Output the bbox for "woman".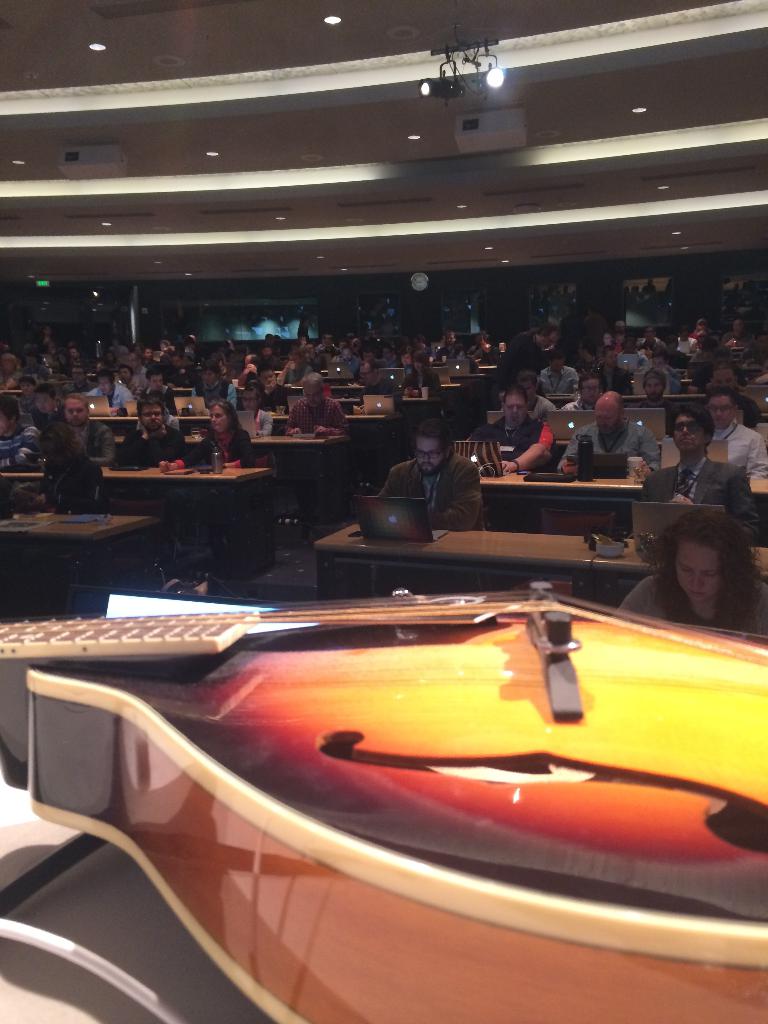
{"left": 623, "top": 509, "right": 767, "bottom": 628}.
